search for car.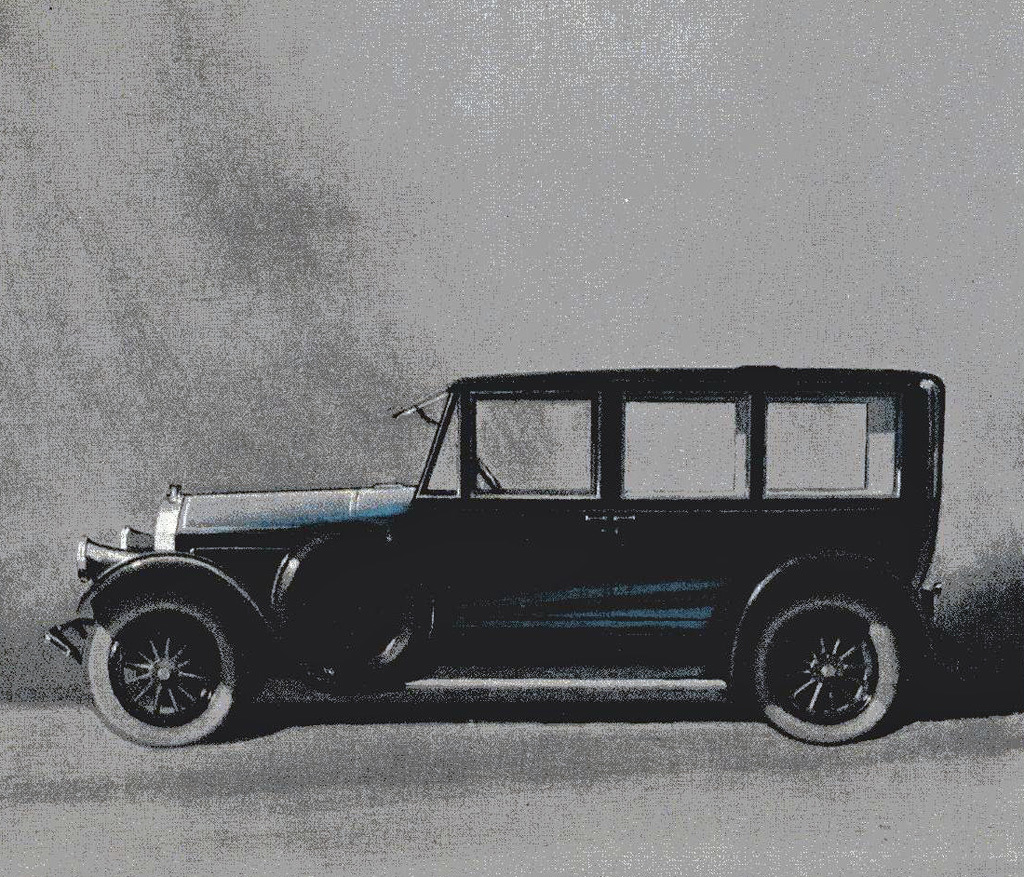
Found at {"left": 44, "top": 368, "right": 951, "bottom": 747}.
